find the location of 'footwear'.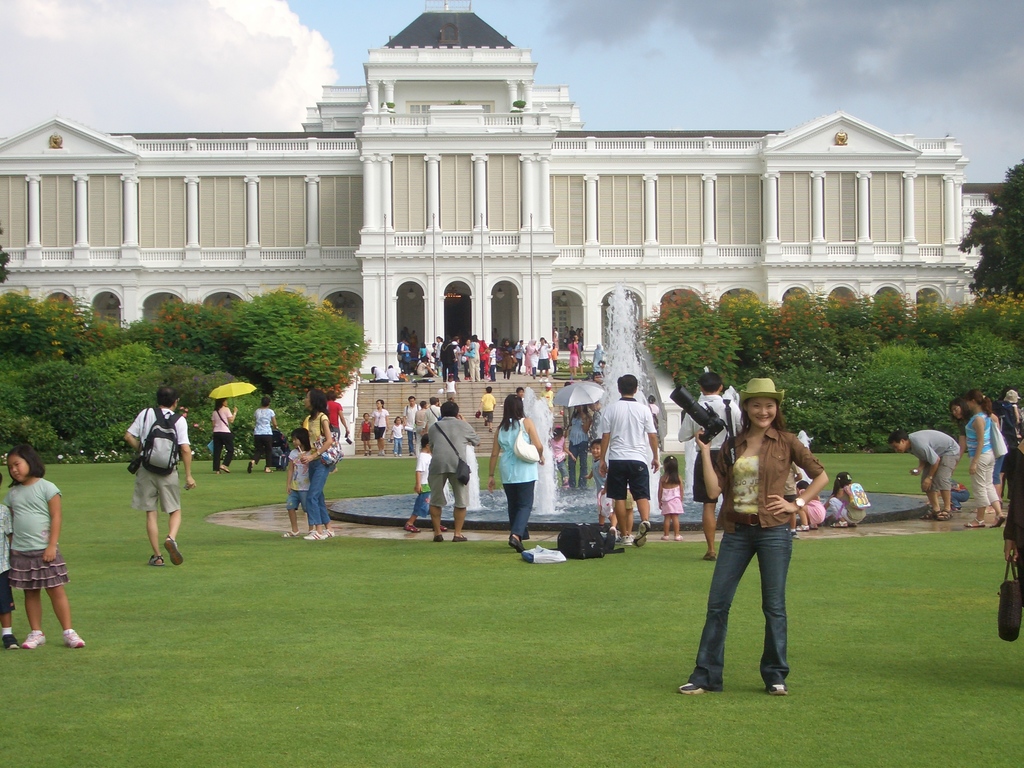
Location: left=538, top=377, right=541, bottom=381.
